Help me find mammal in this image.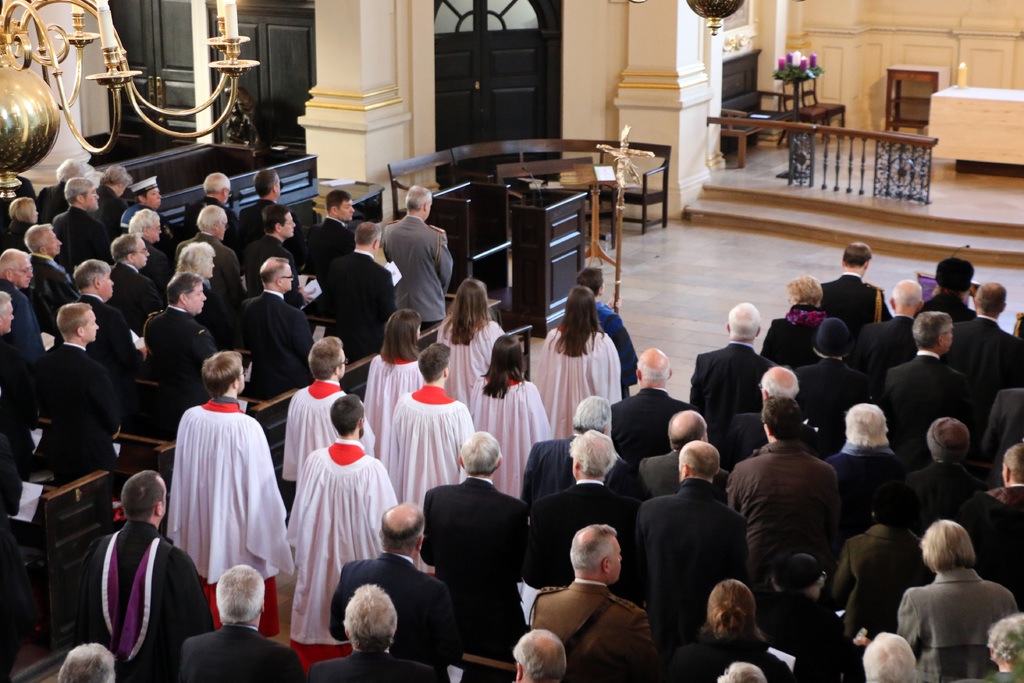
Found it: 182/170/243/249.
